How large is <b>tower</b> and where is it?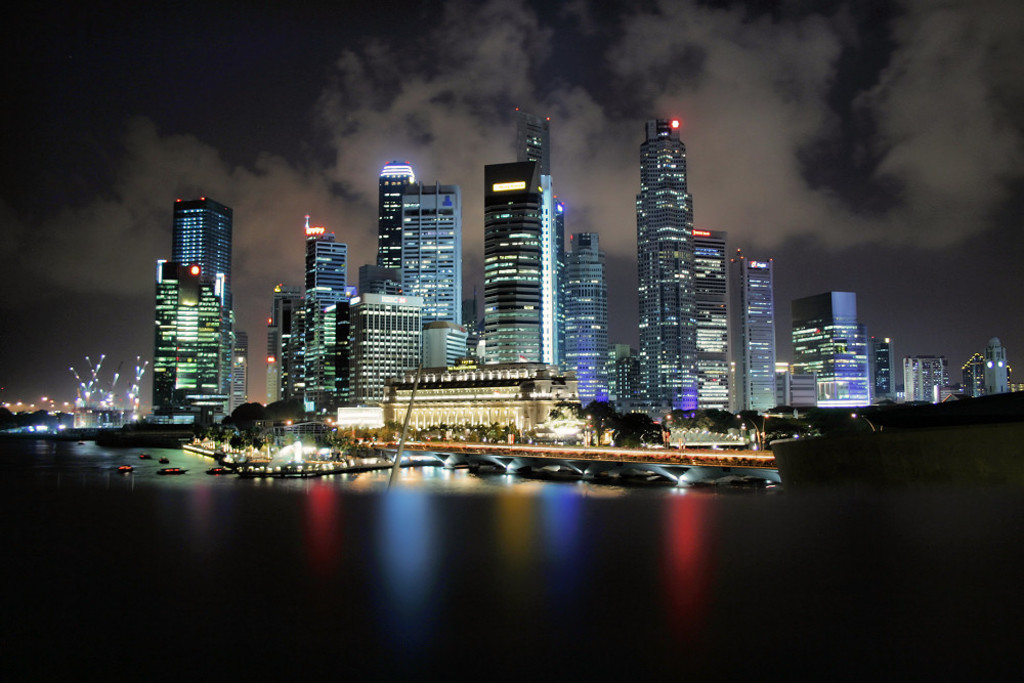
Bounding box: {"x1": 125, "y1": 178, "x2": 245, "y2": 425}.
